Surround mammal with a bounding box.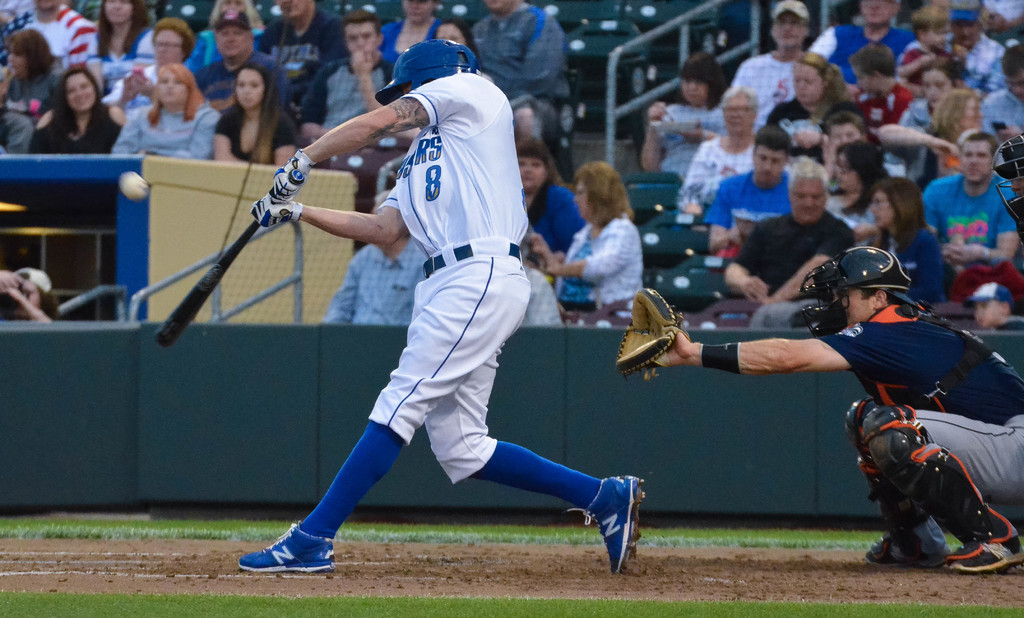
{"left": 0, "top": 268, "right": 60, "bottom": 320}.
